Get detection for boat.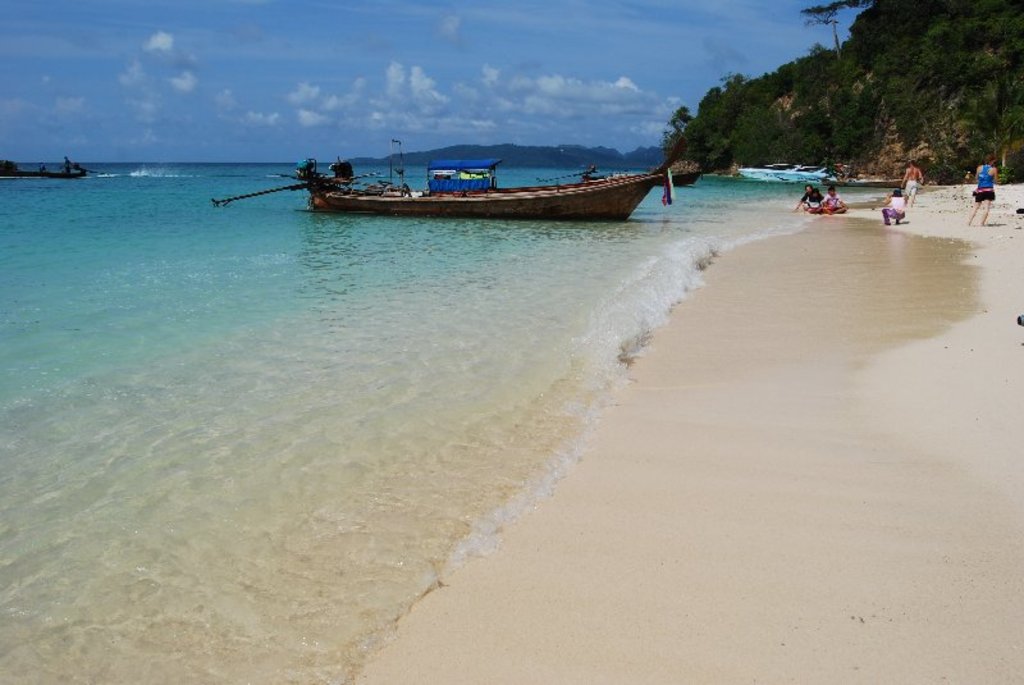
Detection: 736 160 847 189.
